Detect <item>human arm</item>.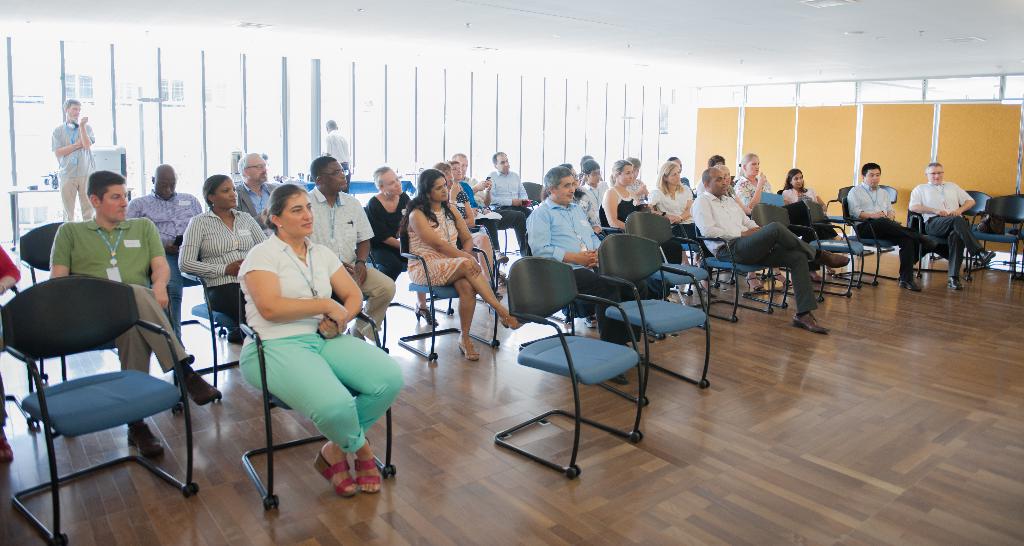
Detected at [left=648, top=187, right=678, bottom=224].
